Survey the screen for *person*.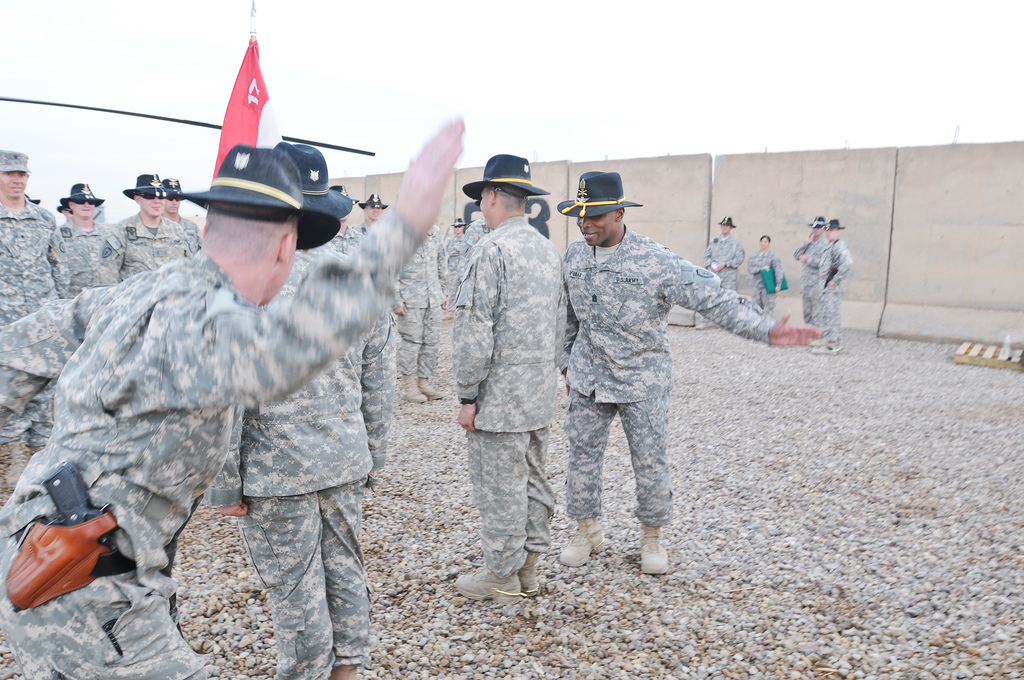
Survey found: region(207, 144, 390, 677).
